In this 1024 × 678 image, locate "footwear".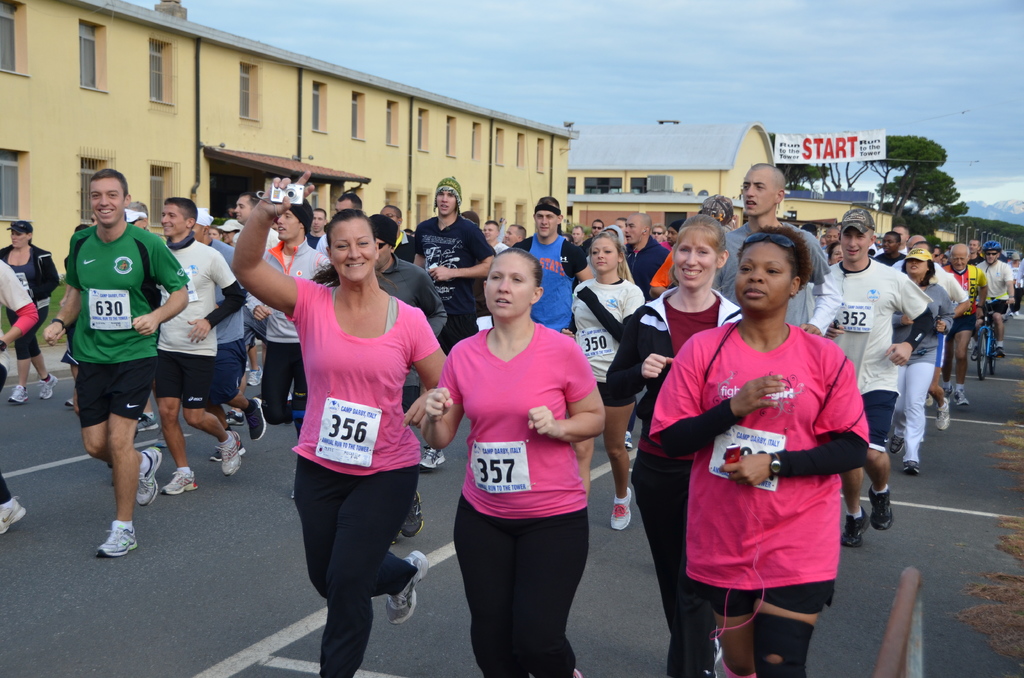
Bounding box: x1=943, y1=387, x2=953, y2=397.
